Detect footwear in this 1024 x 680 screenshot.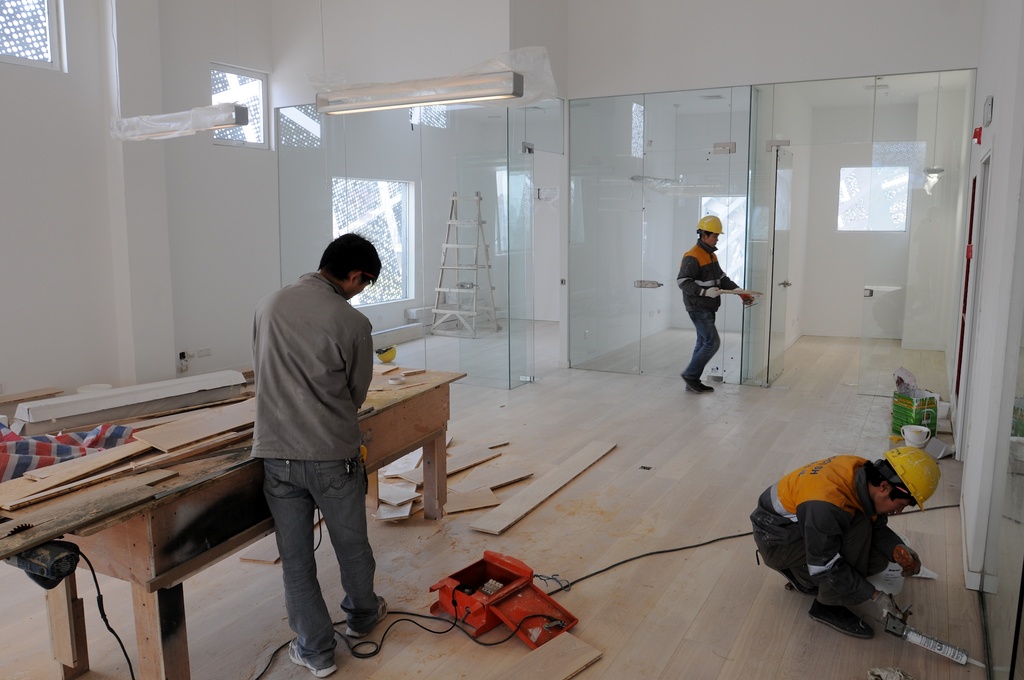
Detection: crop(287, 636, 339, 679).
